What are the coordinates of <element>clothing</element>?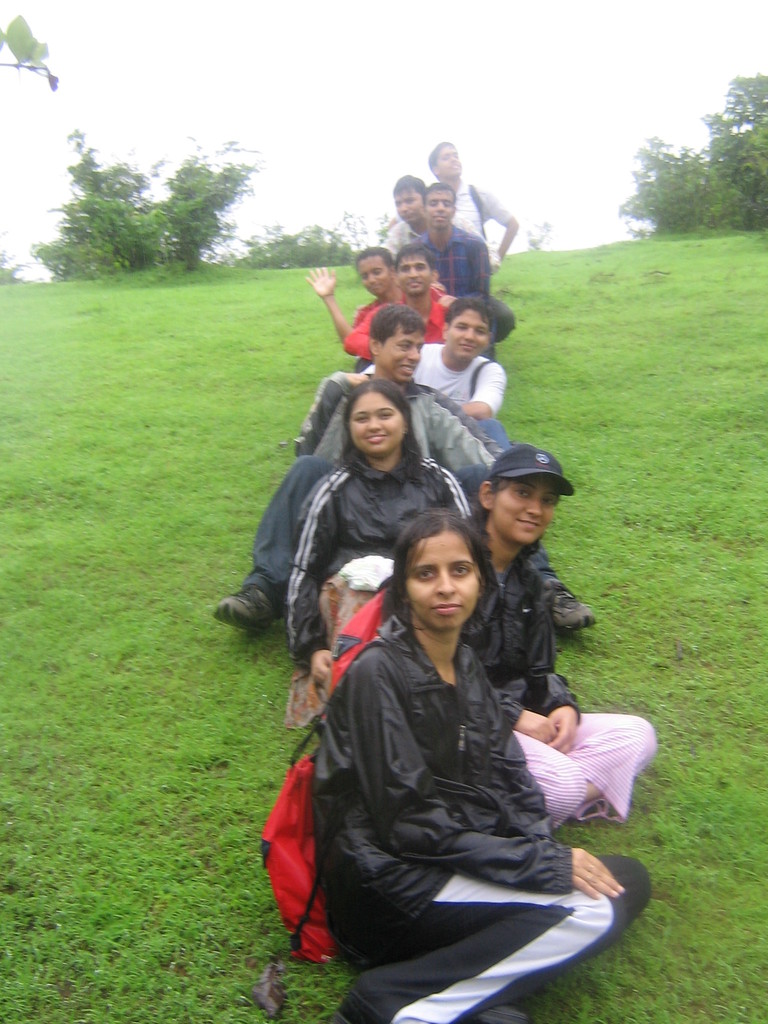
344, 285, 460, 369.
